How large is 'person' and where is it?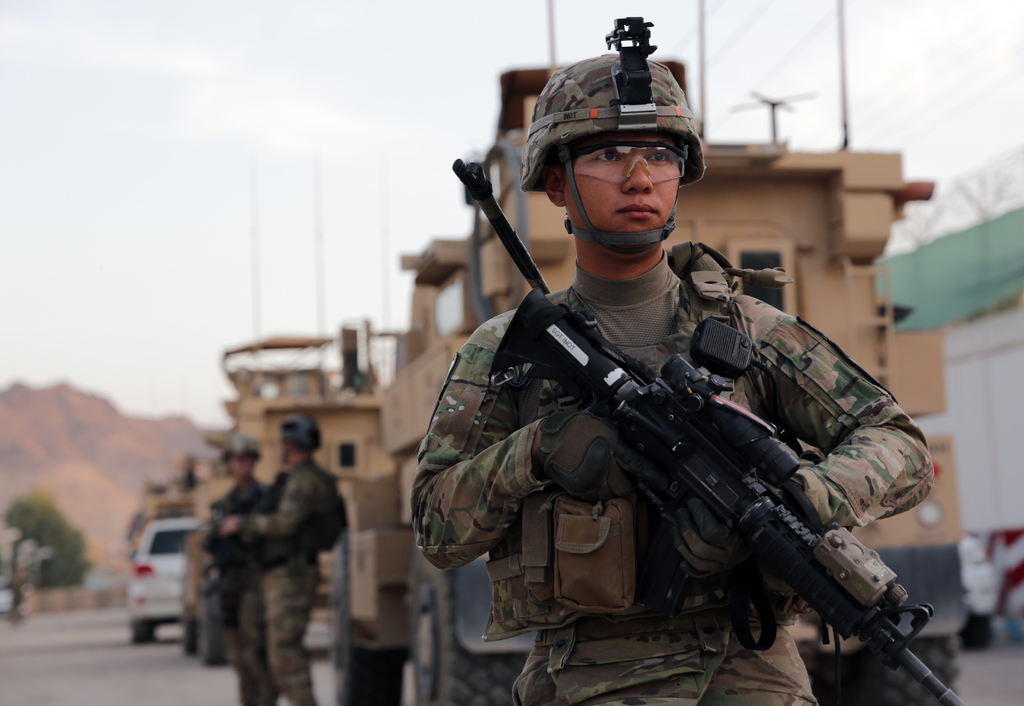
Bounding box: (212,430,273,705).
